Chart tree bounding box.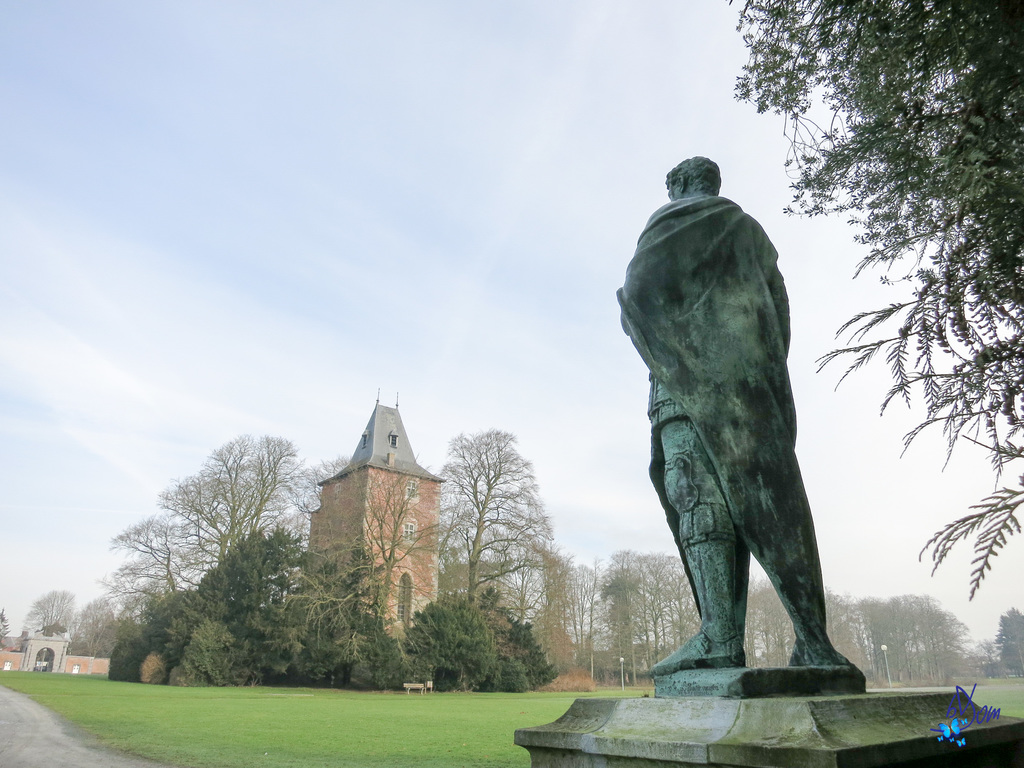
Charted: 100:518:197:618.
